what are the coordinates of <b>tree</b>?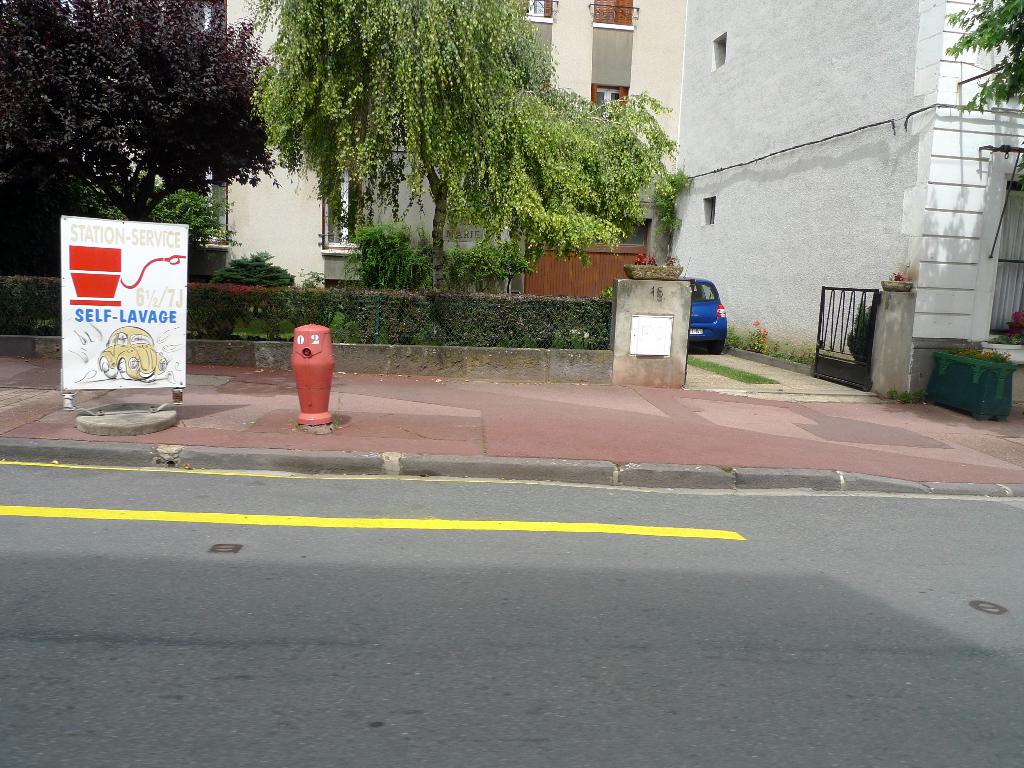
<box>940,0,1023,114</box>.
